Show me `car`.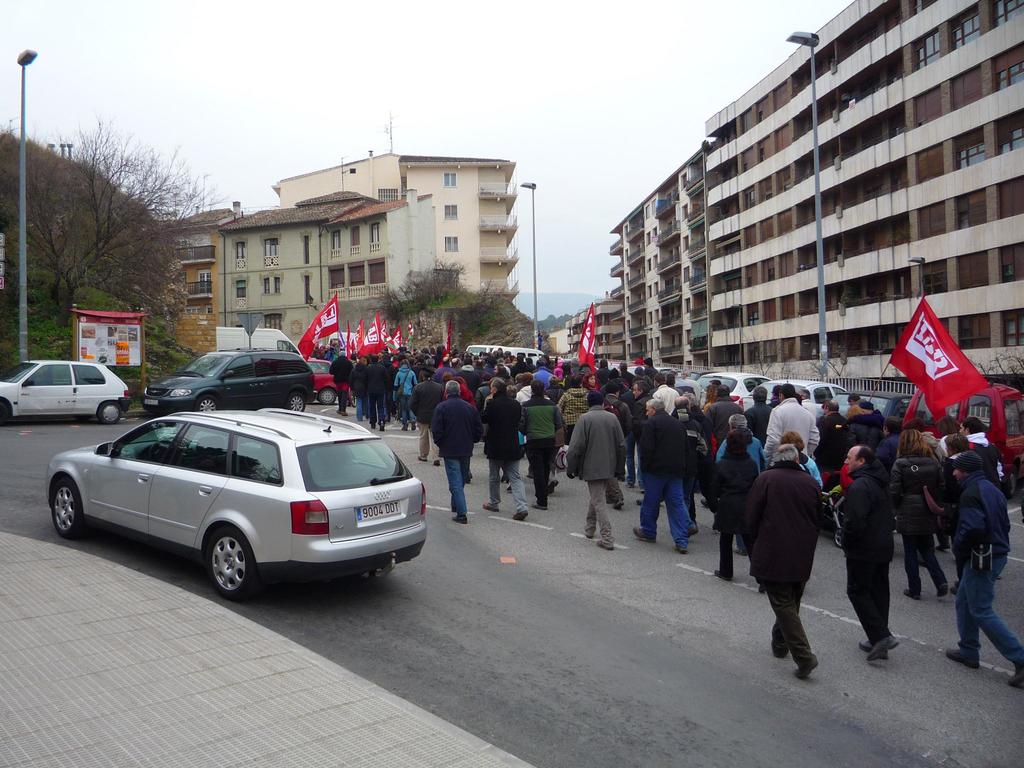
`car` is here: 820:390:919:424.
